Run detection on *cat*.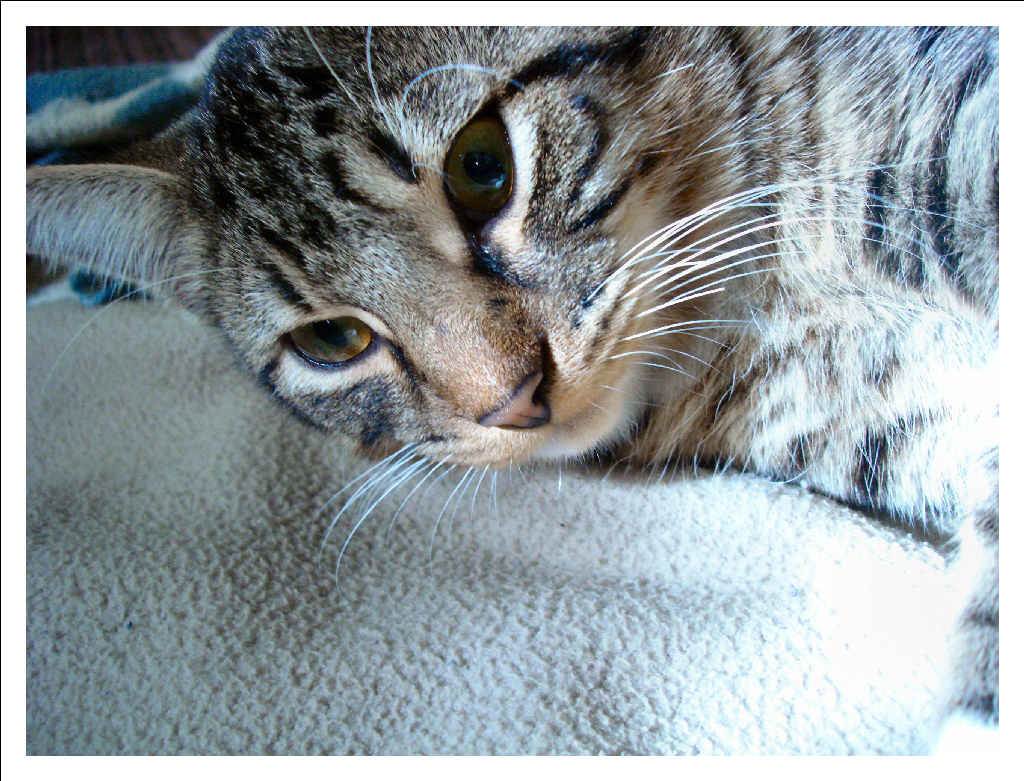
Result: left=22, top=23, right=999, bottom=586.
